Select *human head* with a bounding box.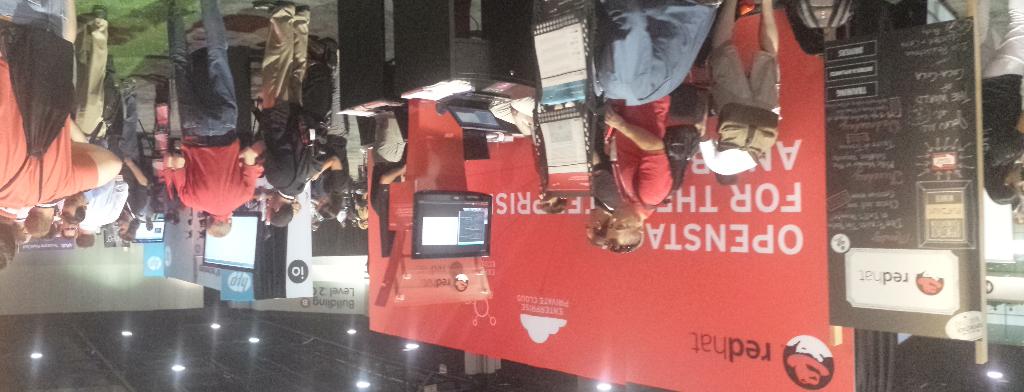
(25, 205, 52, 239).
